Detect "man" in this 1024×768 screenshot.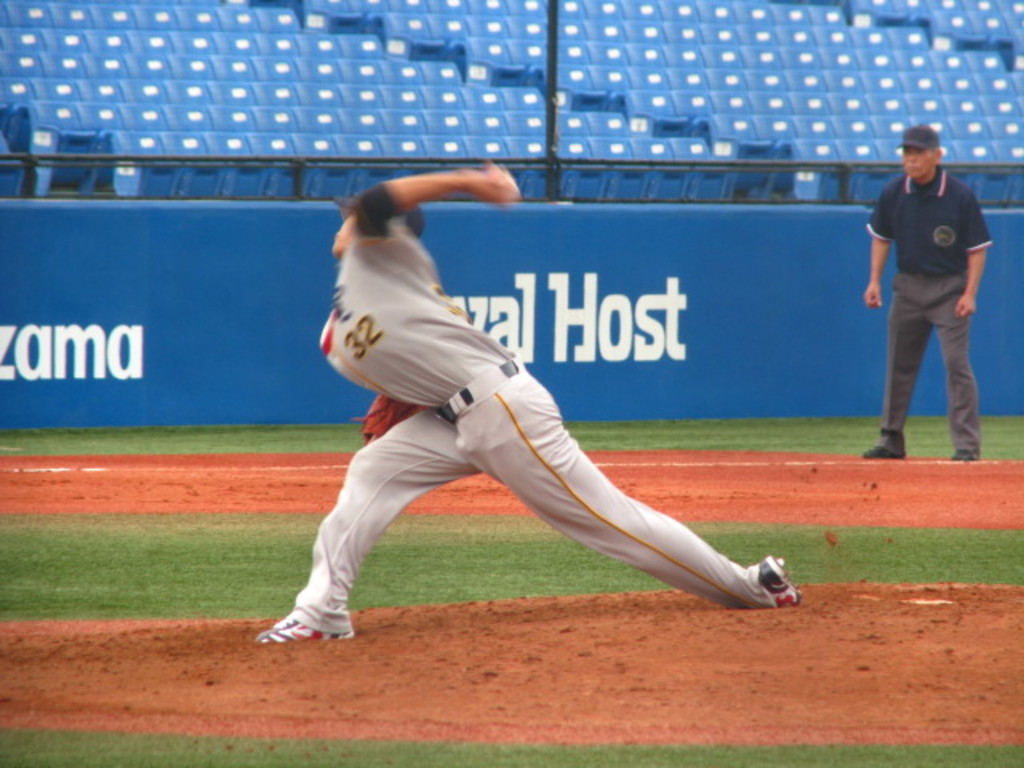
Detection: 862,125,994,459.
